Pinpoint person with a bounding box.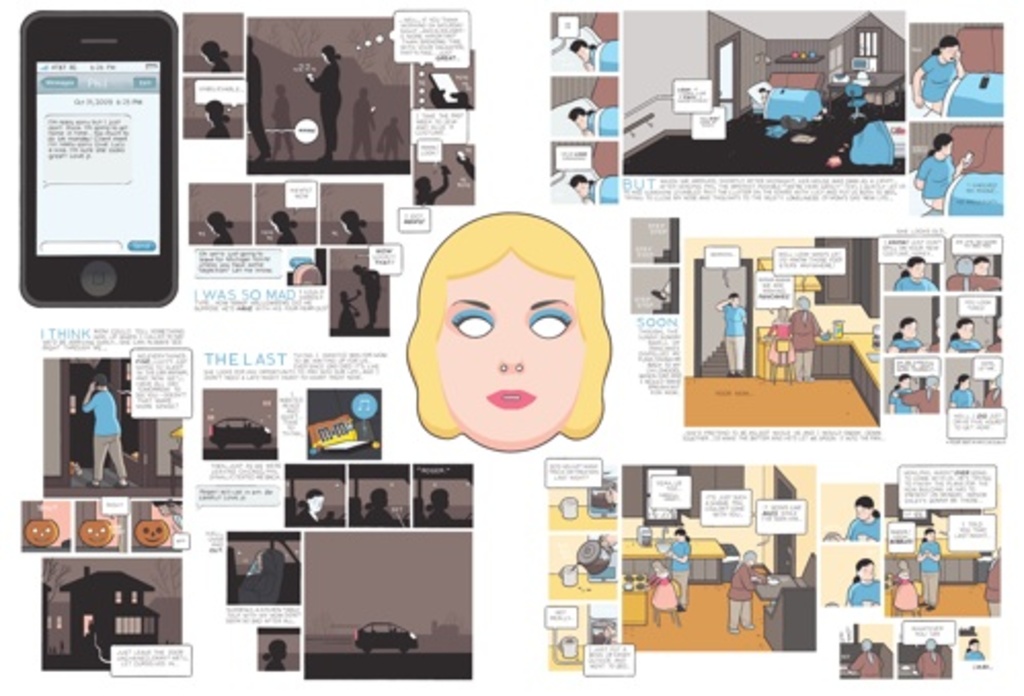
<region>562, 99, 626, 138</region>.
